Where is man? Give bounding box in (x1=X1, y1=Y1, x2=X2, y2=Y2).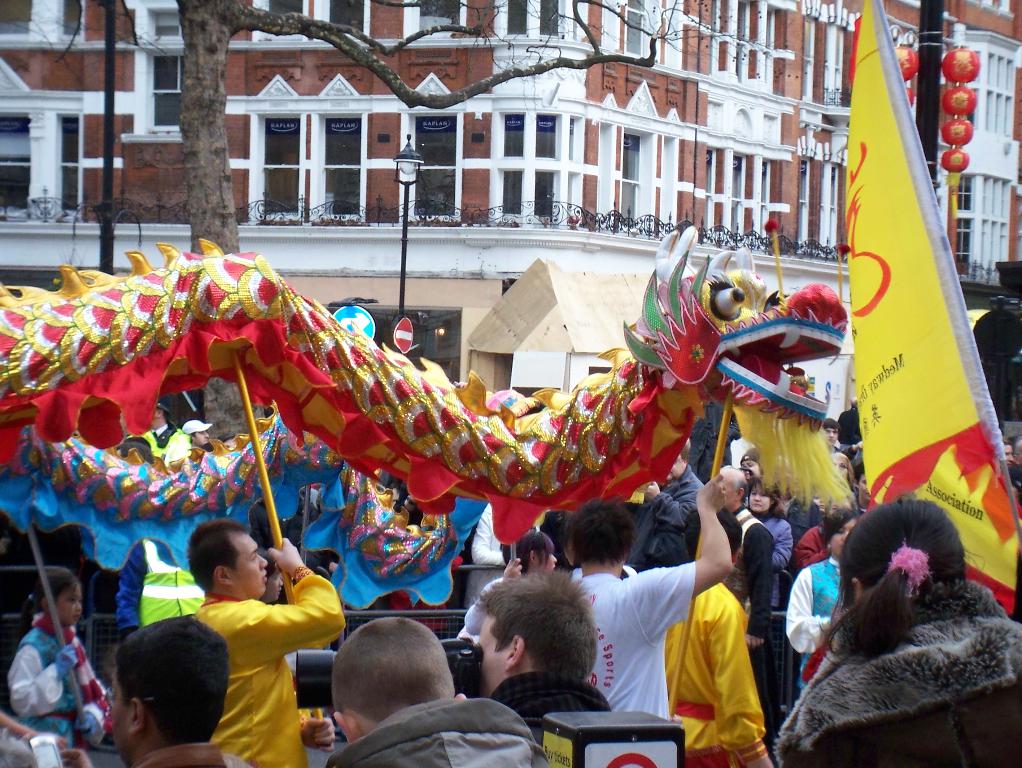
(x1=820, y1=420, x2=846, y2=449).
